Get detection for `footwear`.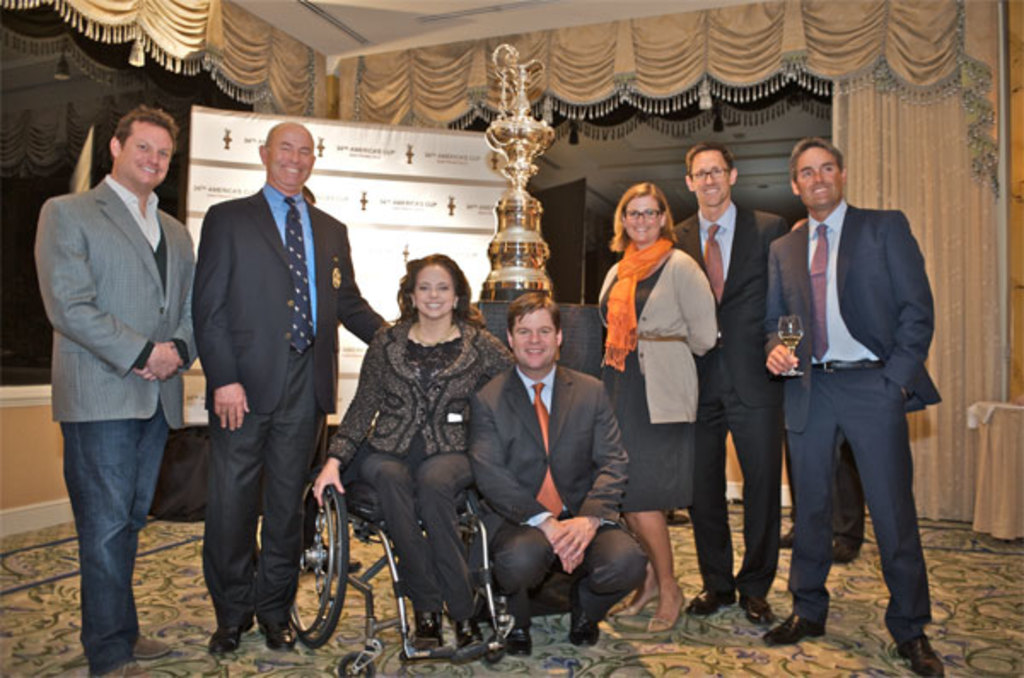
Detection: <bbox>259, 625, 294, 654</bbox>.
